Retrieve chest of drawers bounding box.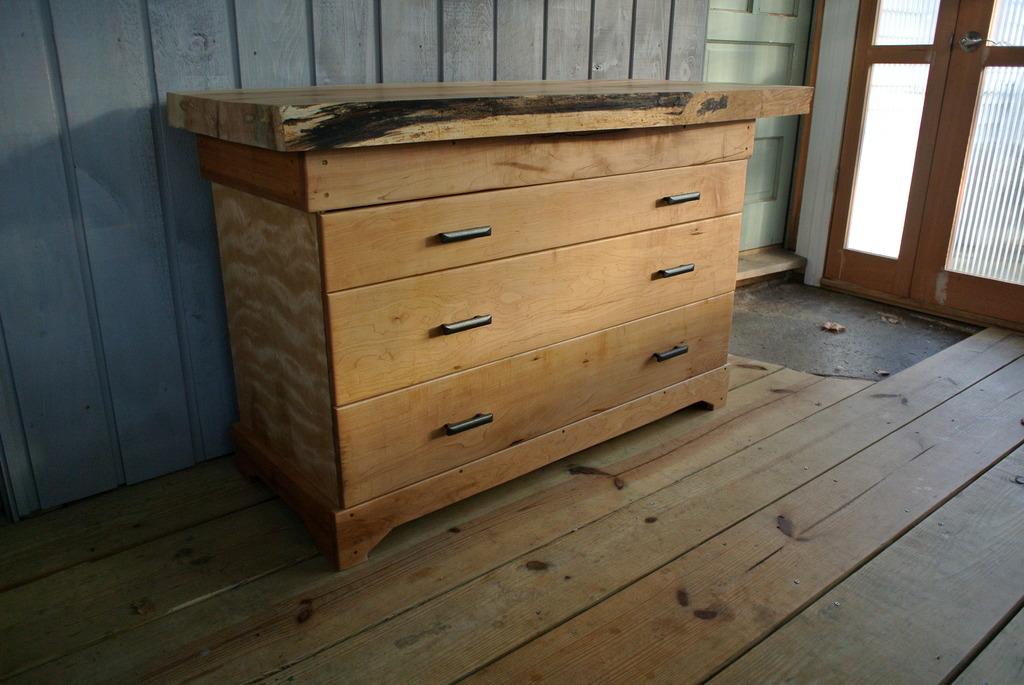
Bounding box: (161,72,816,570).
